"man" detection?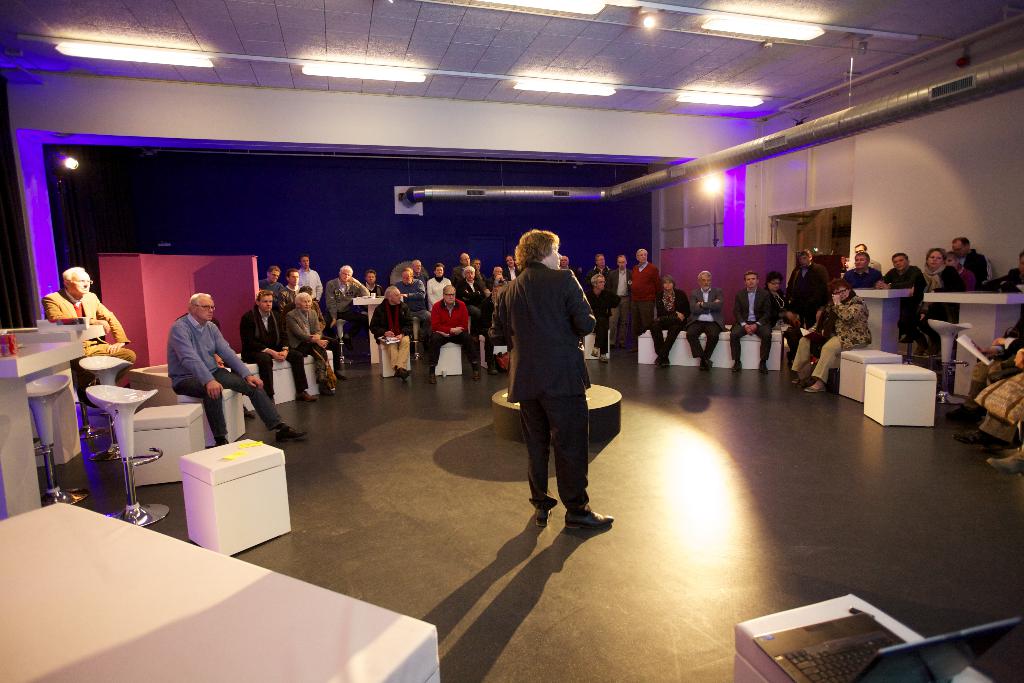
rect(278, 268, 303, 324)
